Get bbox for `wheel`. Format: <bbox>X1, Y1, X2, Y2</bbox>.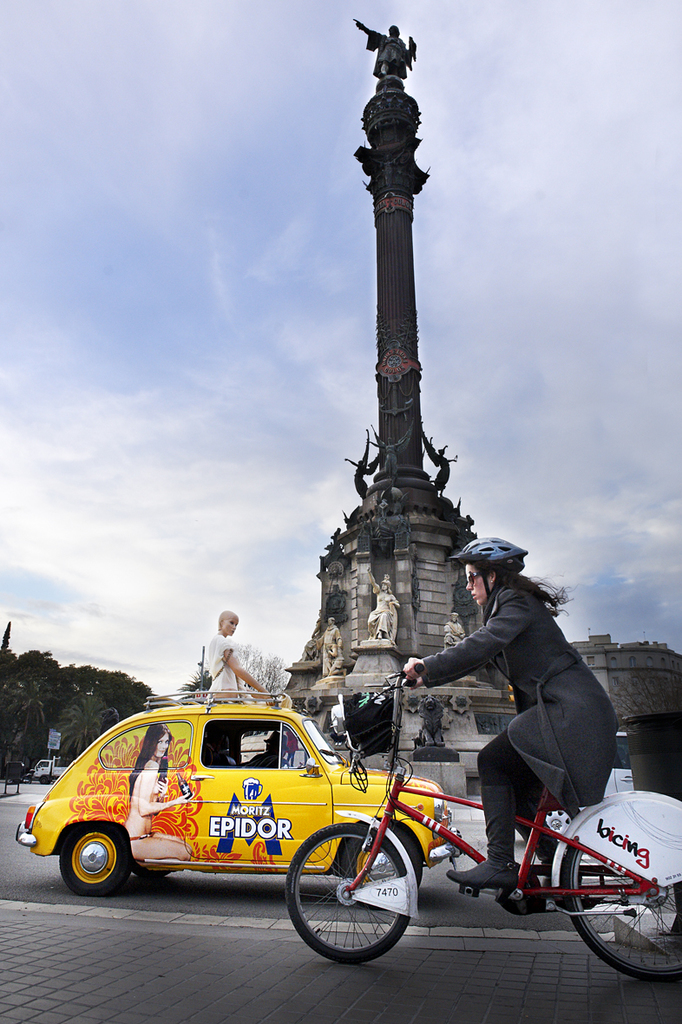
<bbox>49, 816, 129, 893</bbox>.
